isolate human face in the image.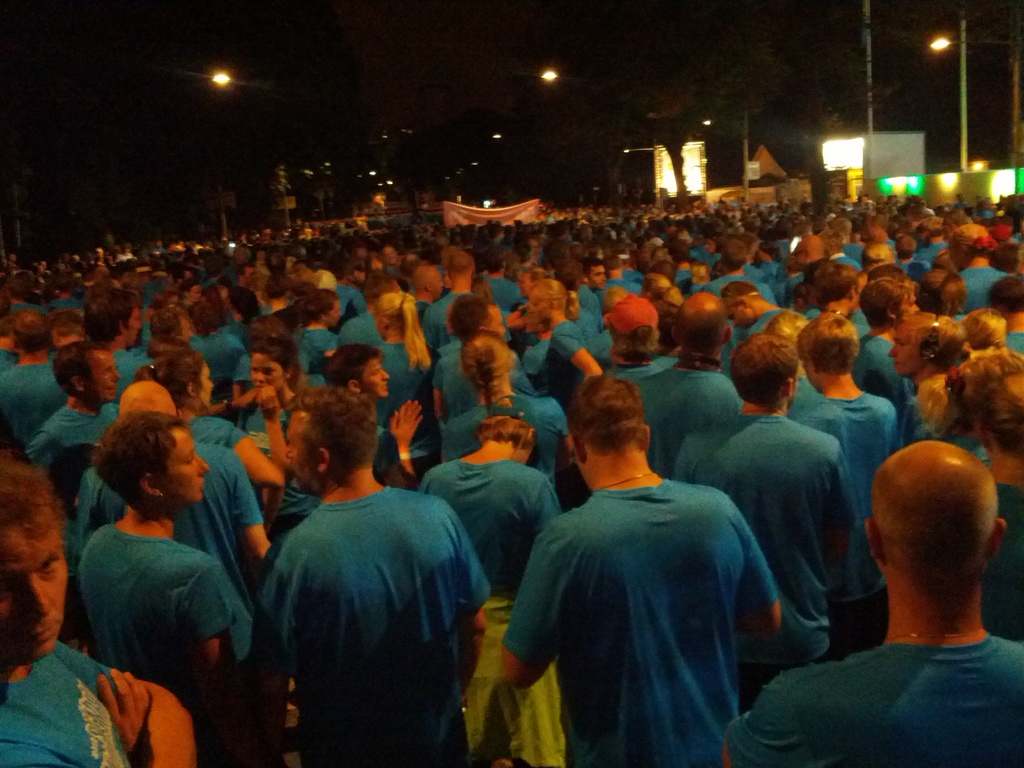
Isolated region: Rect(591, 265, 607, 292).
